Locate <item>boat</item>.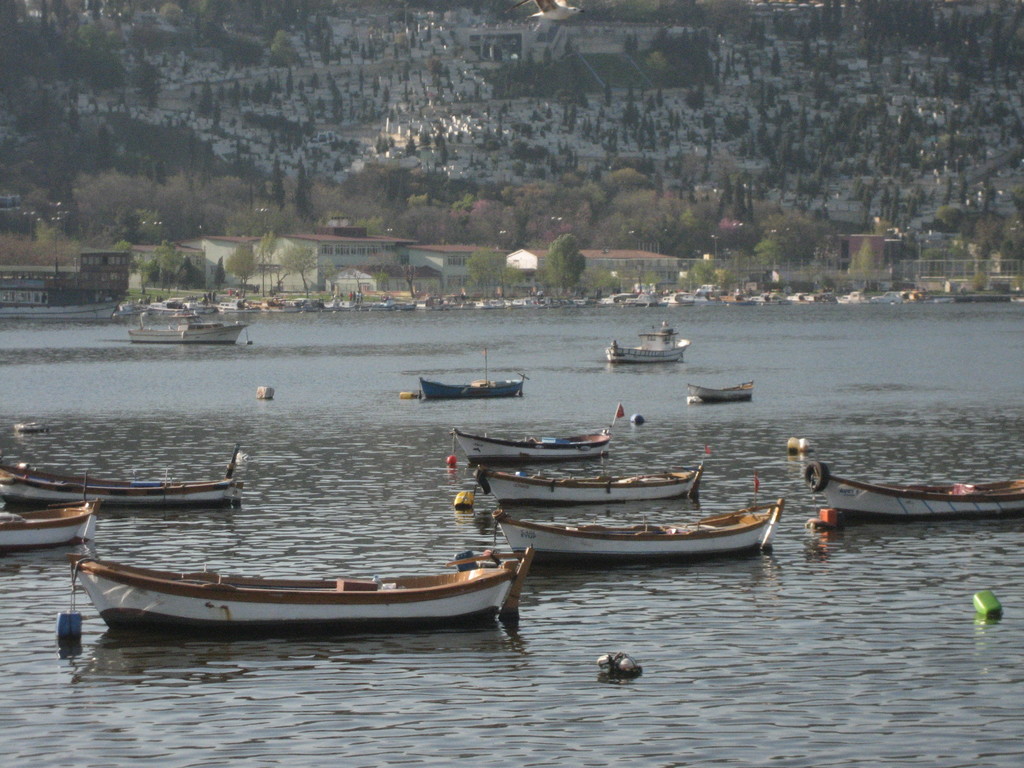
Bounding box: Rect(131, 306, 250, 342).
